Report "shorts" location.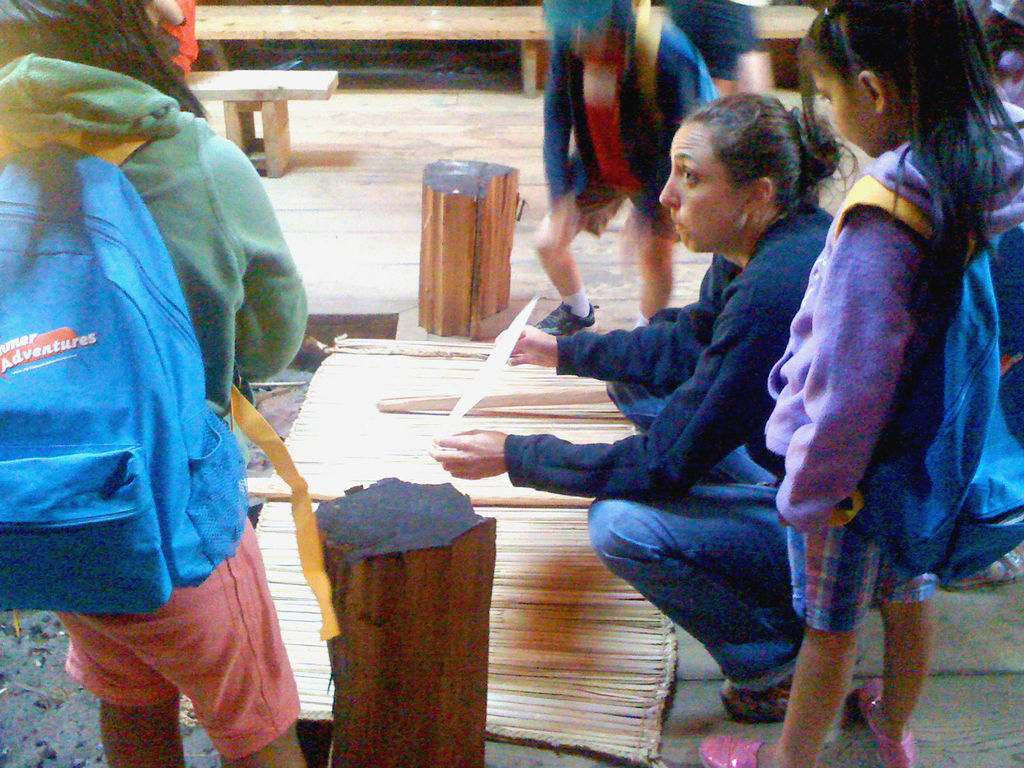
Report: bbox=(65, 512, 300, 761).
